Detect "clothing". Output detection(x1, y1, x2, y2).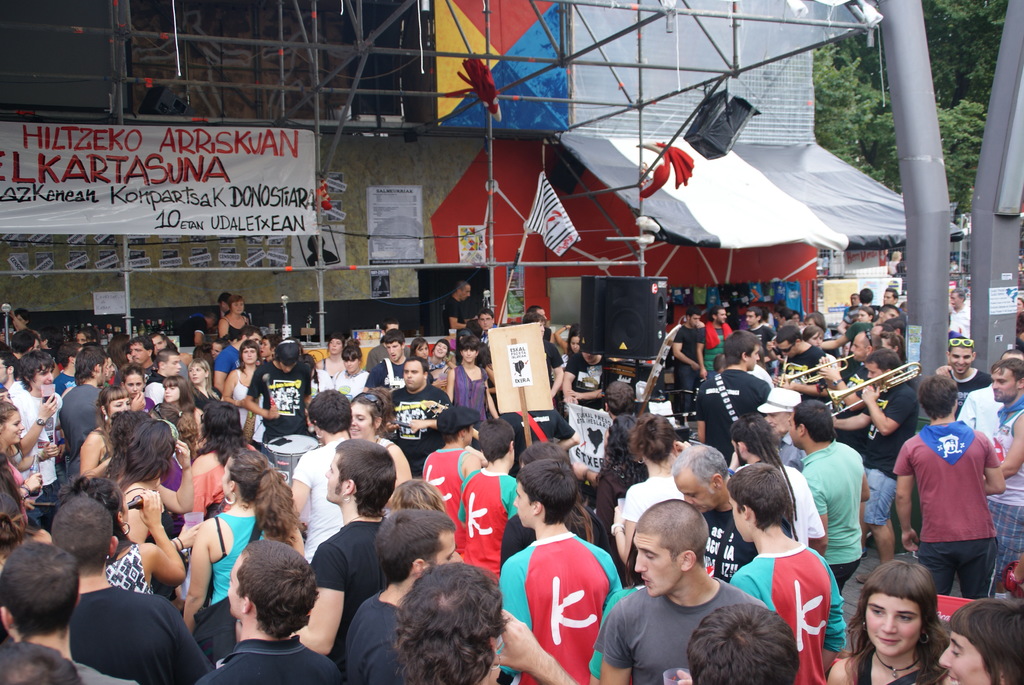
detection(622, 474, 684, 528).
